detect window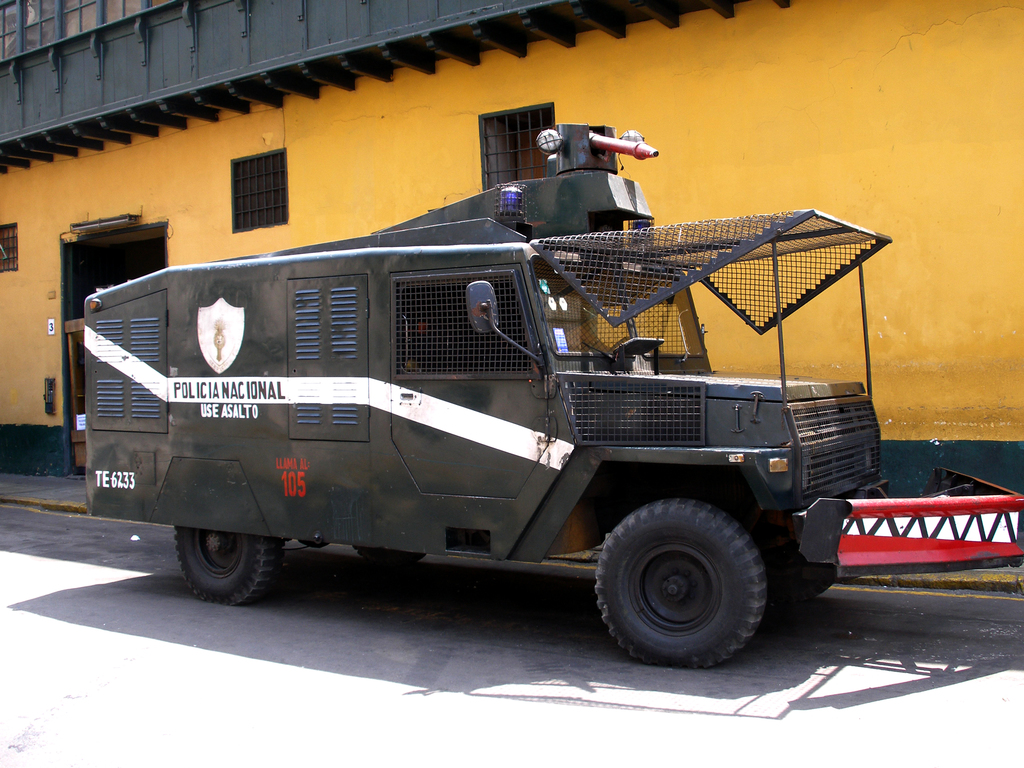
Rect(0, 225, 24, 267)
